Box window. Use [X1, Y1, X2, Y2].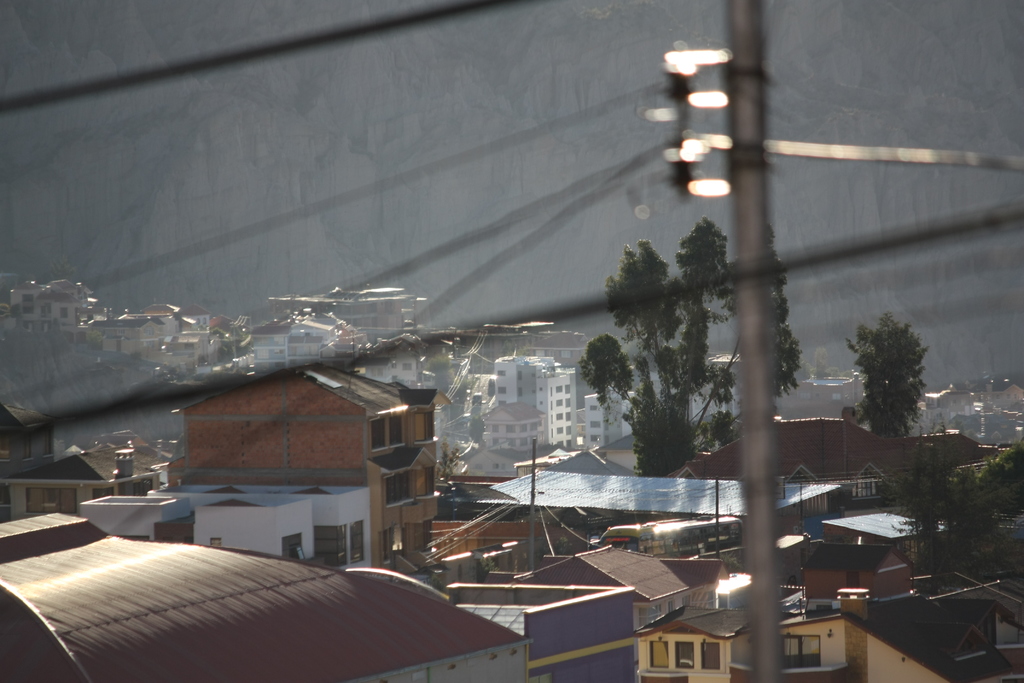
[401, 361, 413, 372].
